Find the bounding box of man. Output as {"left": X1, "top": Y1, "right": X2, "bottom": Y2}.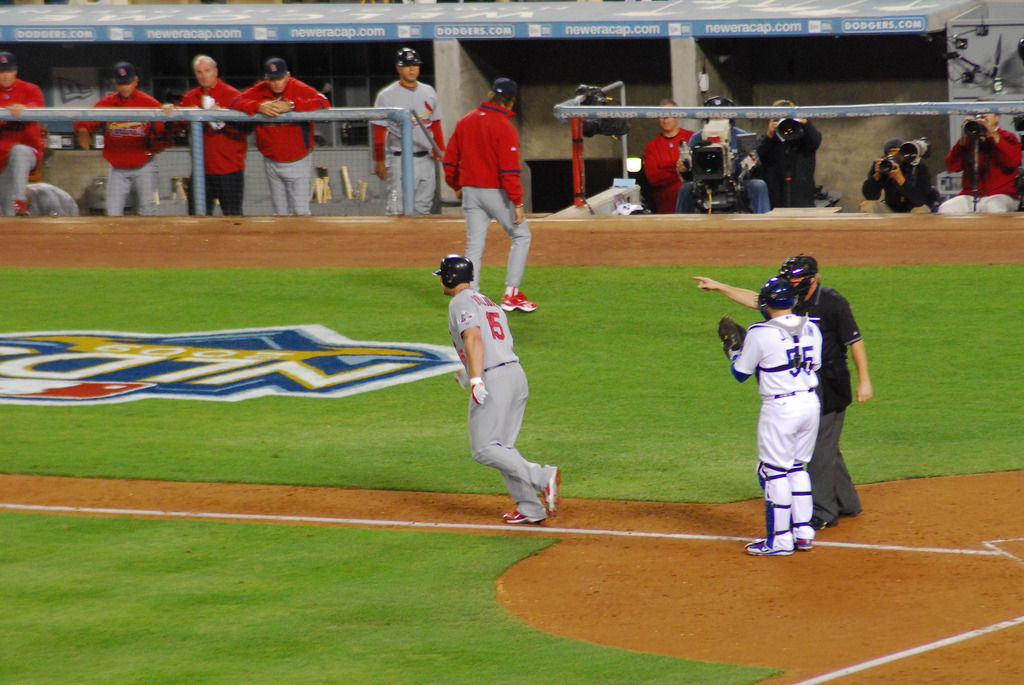
{"left": 79, "top": 63, "right": 180, "bottom": 207}.
